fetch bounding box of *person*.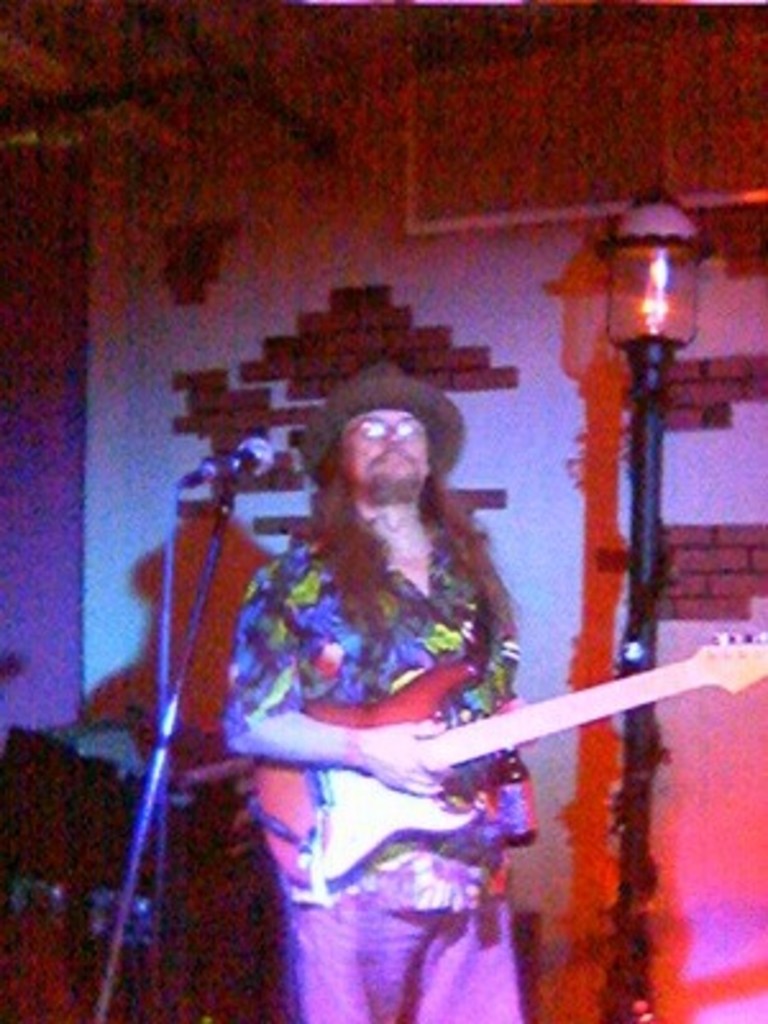
Bbox: BBox(220, 381, 522, 1021).
